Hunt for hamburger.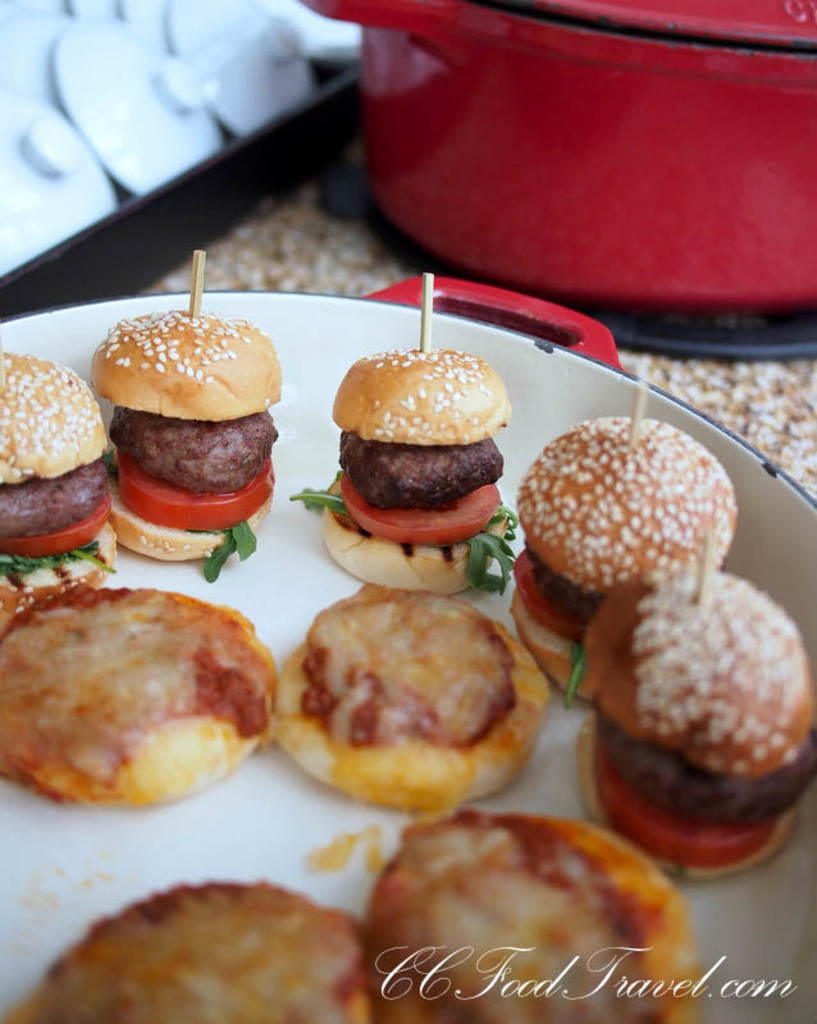
Hunted down at pyautogui.locateOnScreen(0, 553, 558, 817).
